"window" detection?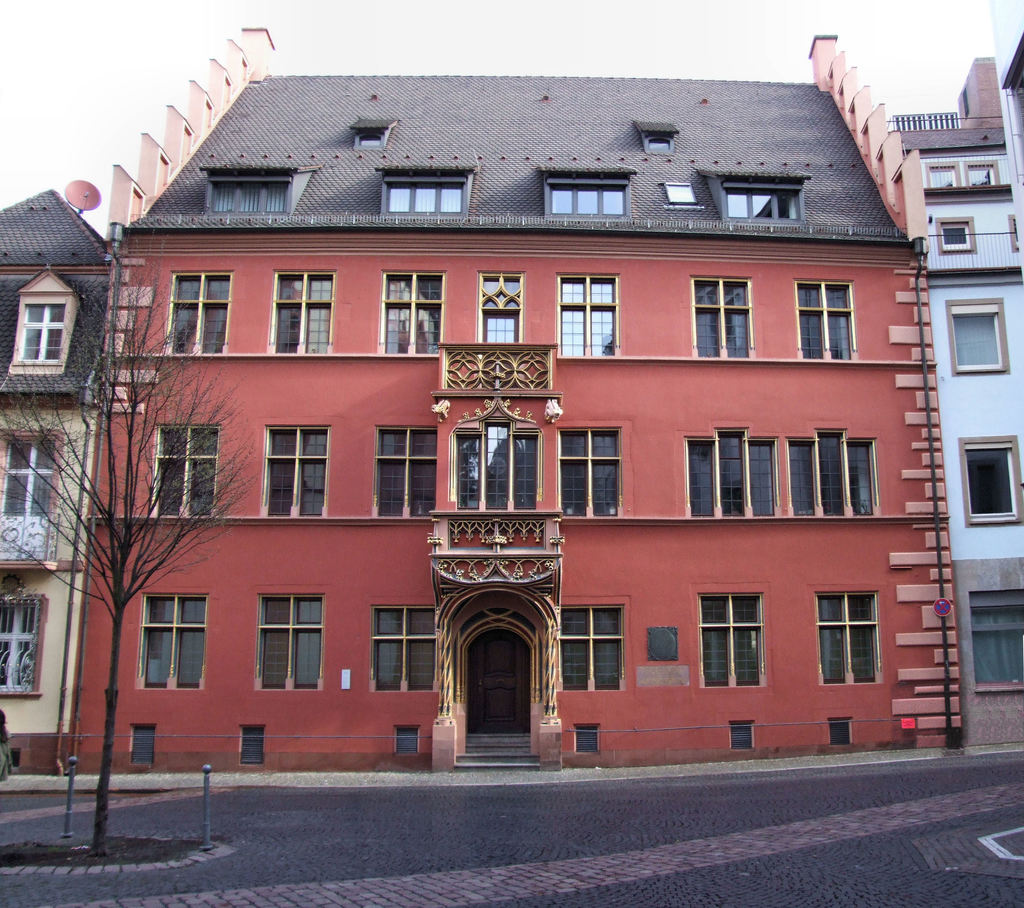
pyautogui.locateOnScreen(385, 176, 467, 223)
